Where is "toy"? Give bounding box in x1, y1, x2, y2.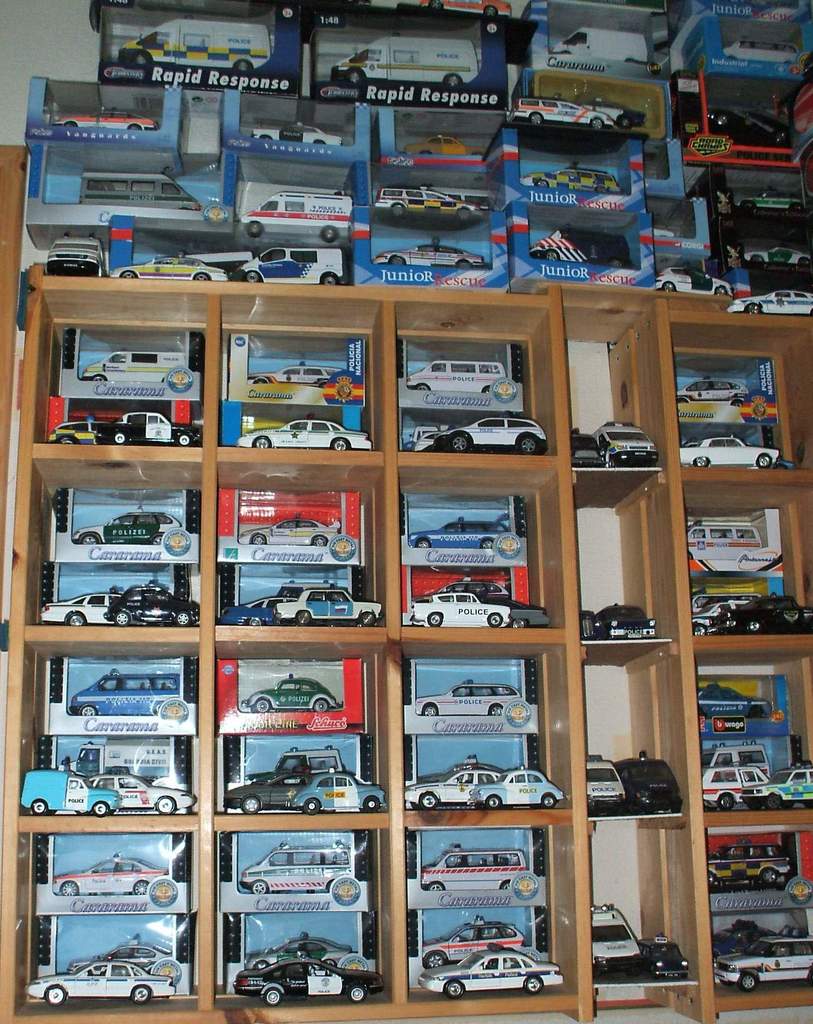
702, 765, 773, 812.
